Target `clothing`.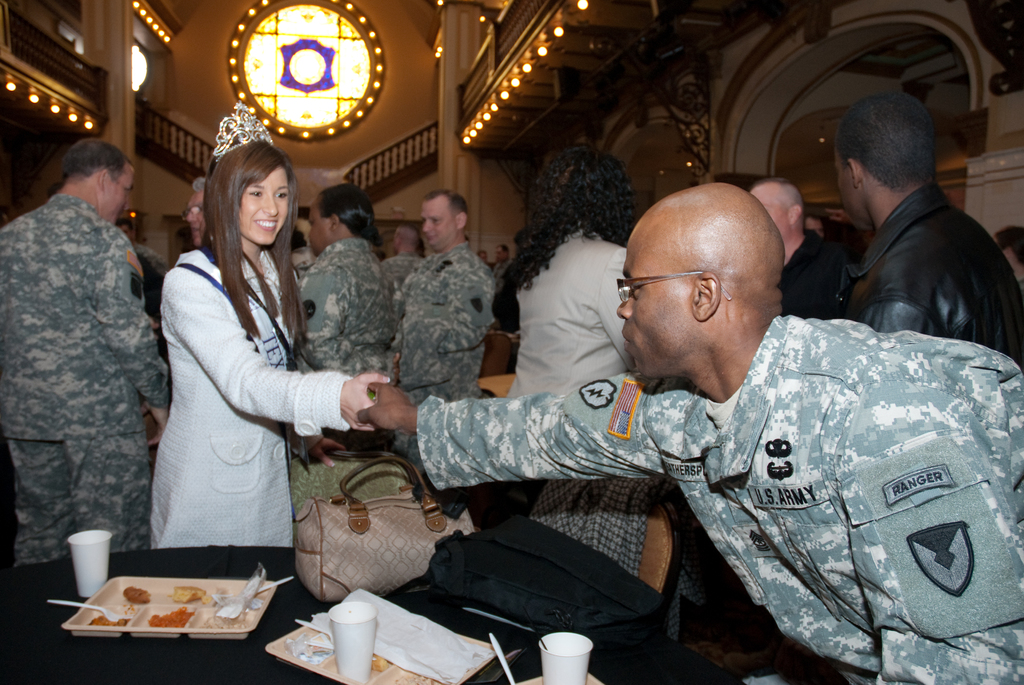
Target region: select_region(414, 340, 1023, 675).
